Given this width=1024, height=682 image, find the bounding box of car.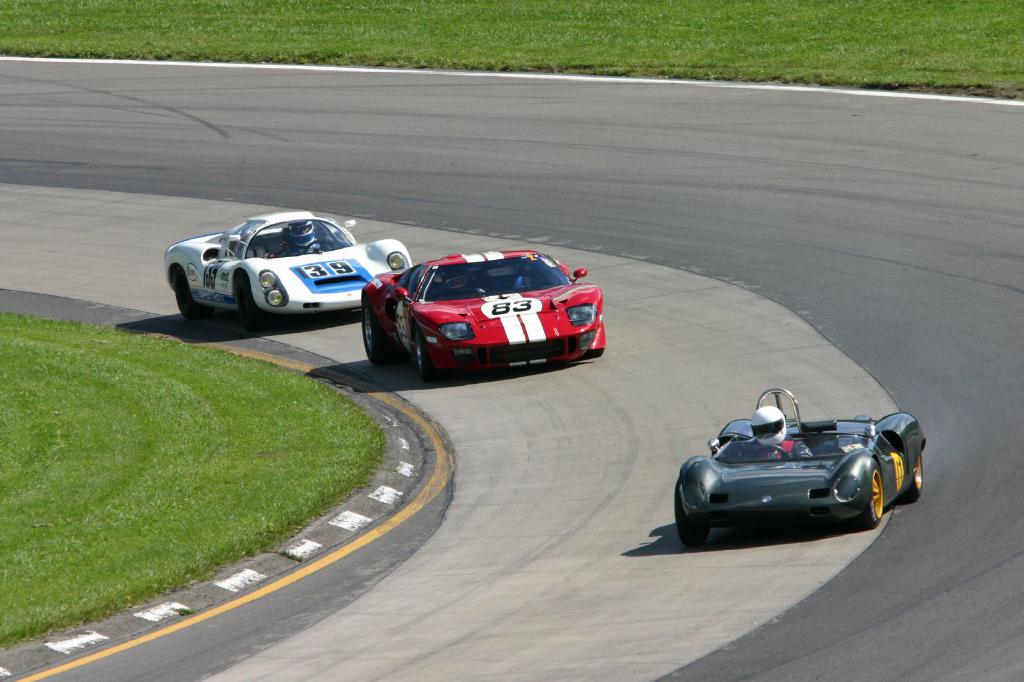
<region>163, 209, 418, 322</region>.
